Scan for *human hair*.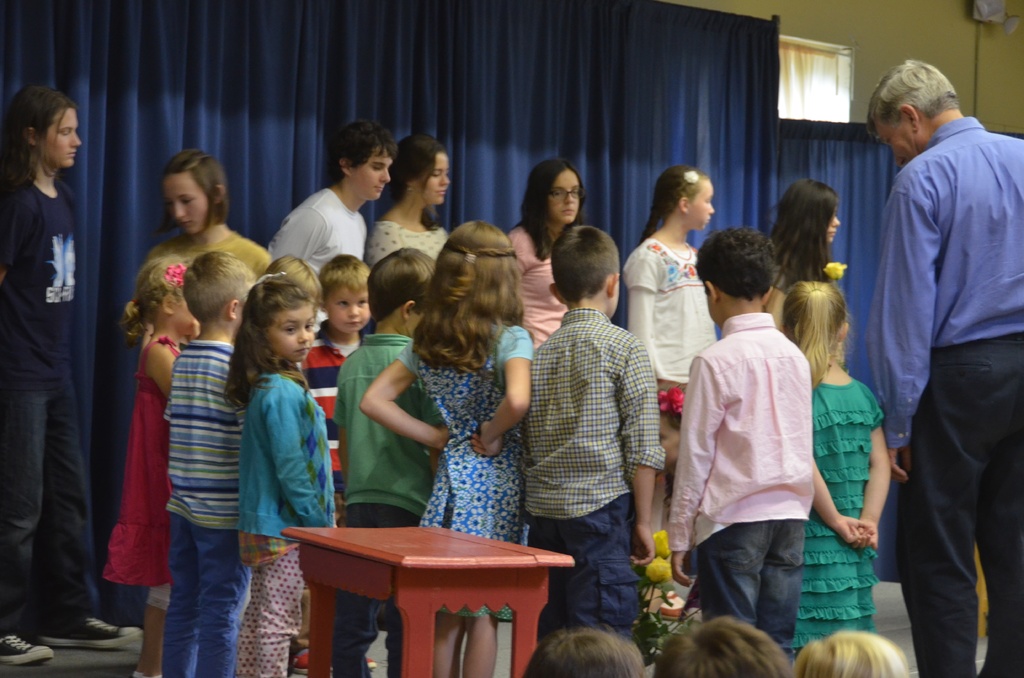
Scan result: Rect(387, 134, 446, 233).
